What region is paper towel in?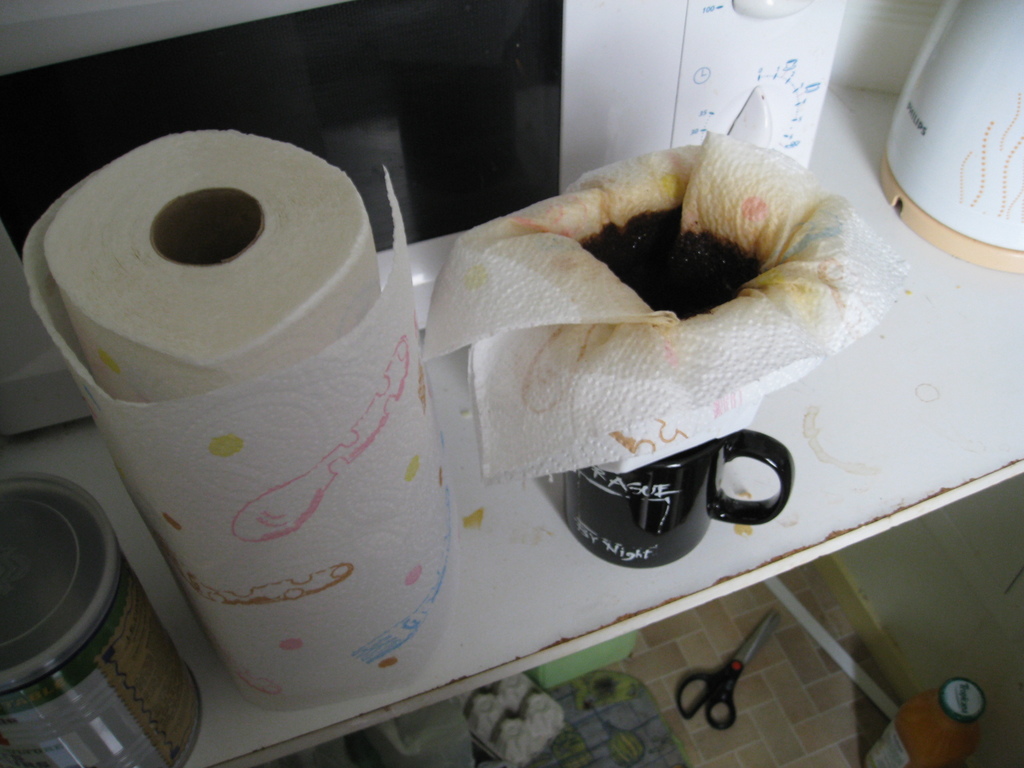
422, 129, 903, 485.
